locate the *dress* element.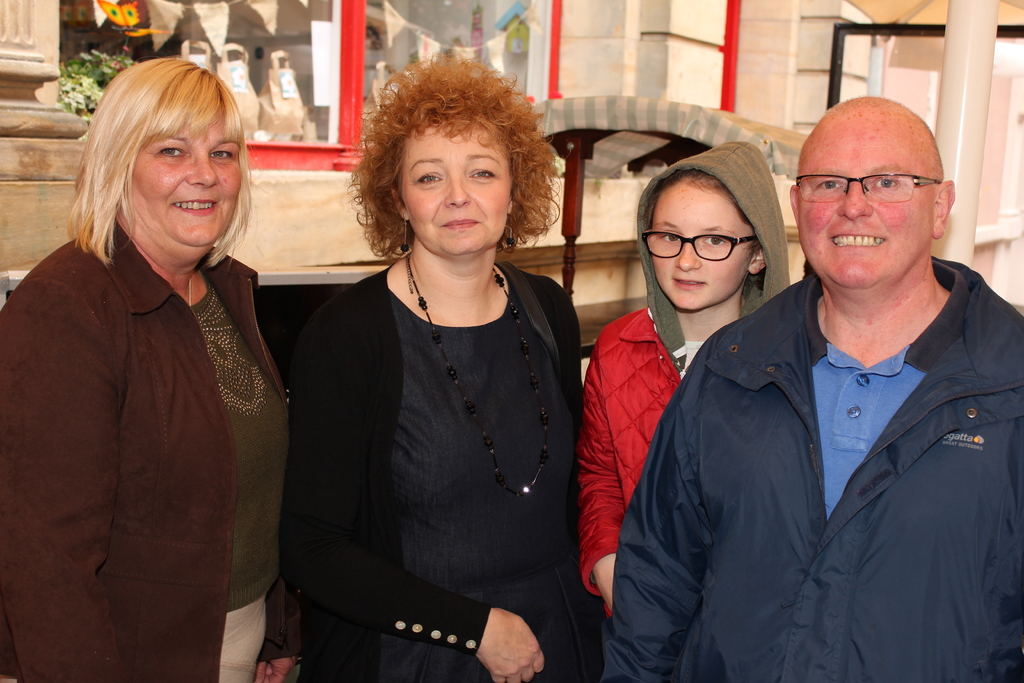
Element bbox: <box>378,278,584,682</box>.
